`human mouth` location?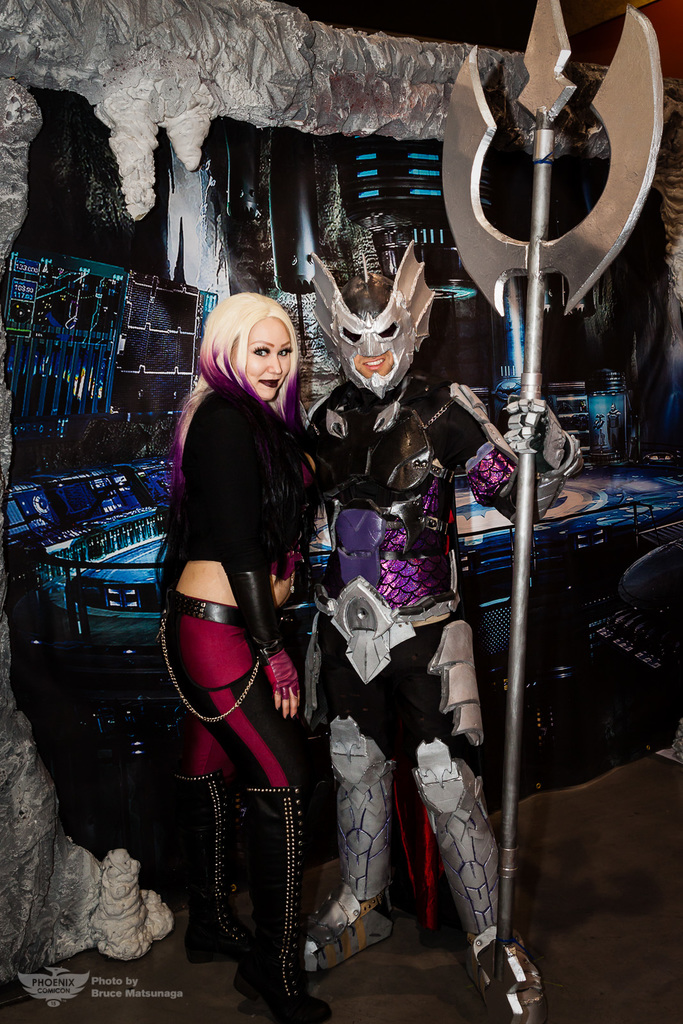
locate(259, 378, 280, 392)
